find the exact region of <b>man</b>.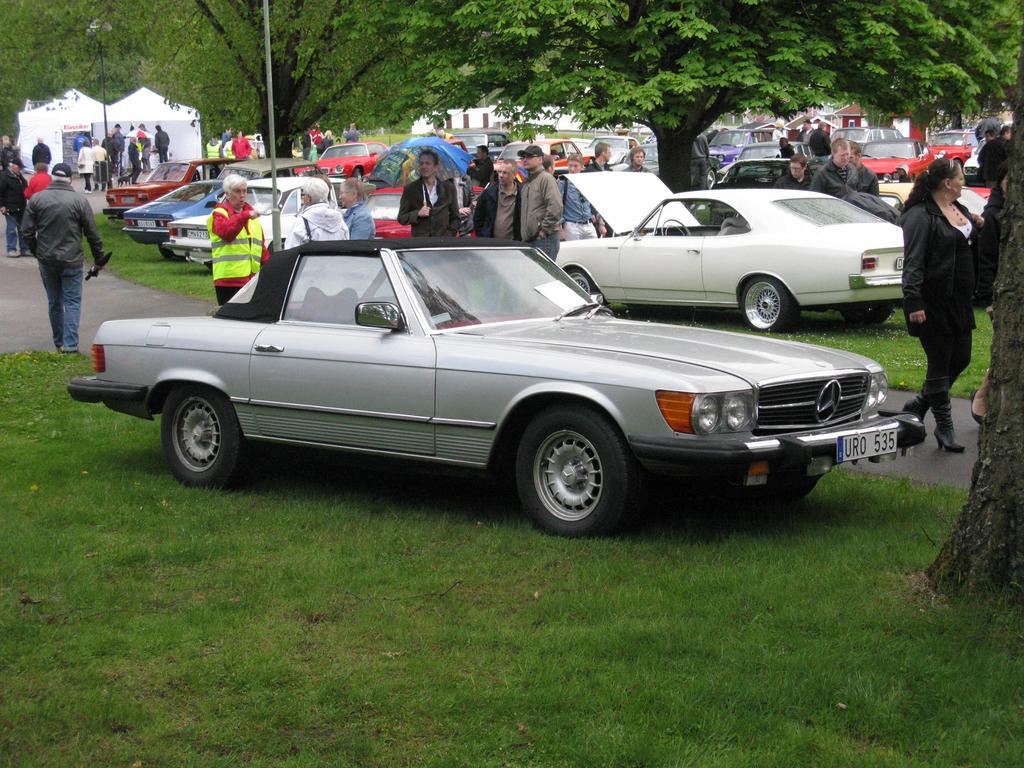
Exact region: {"left": 976, "top": 123, "right": 1014, "bottom": 205}.
